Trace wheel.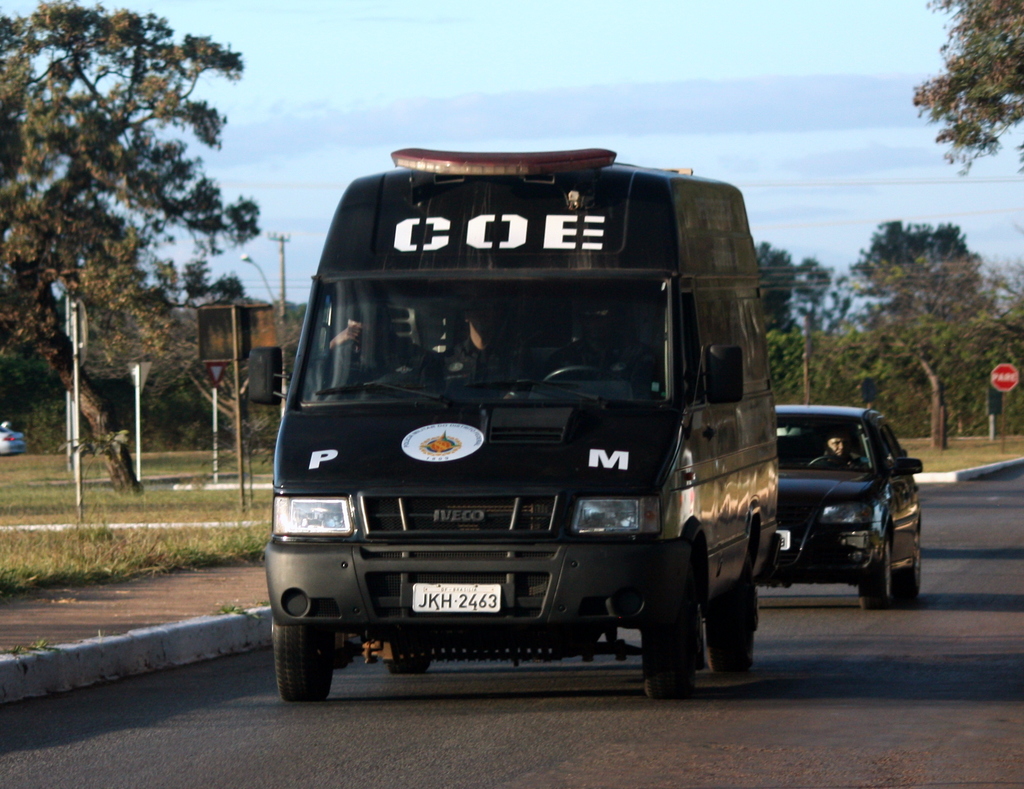
Traced to 273 622 339 706.
